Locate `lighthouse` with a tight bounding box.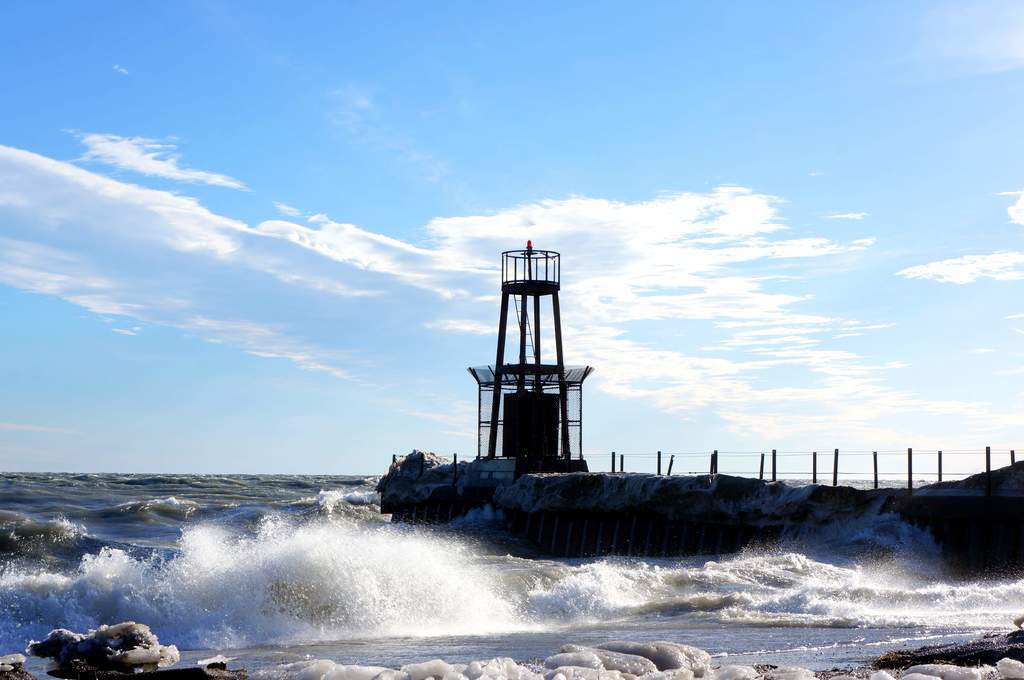
[465, 237, 596, 472].
